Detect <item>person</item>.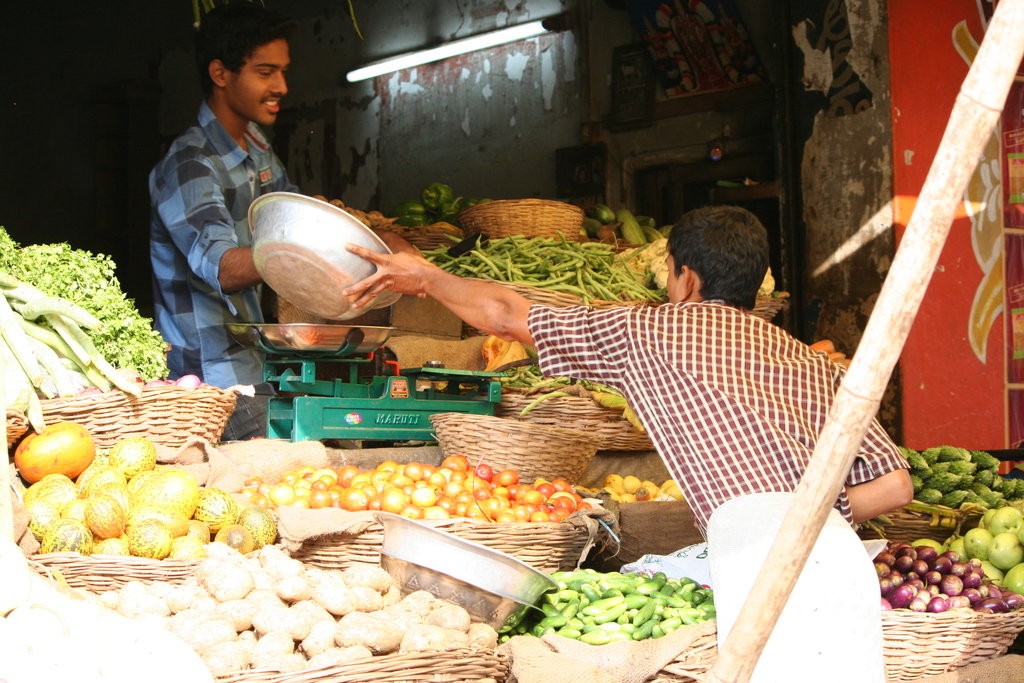
Detected at bbox=(346, 205, 916, 682).
